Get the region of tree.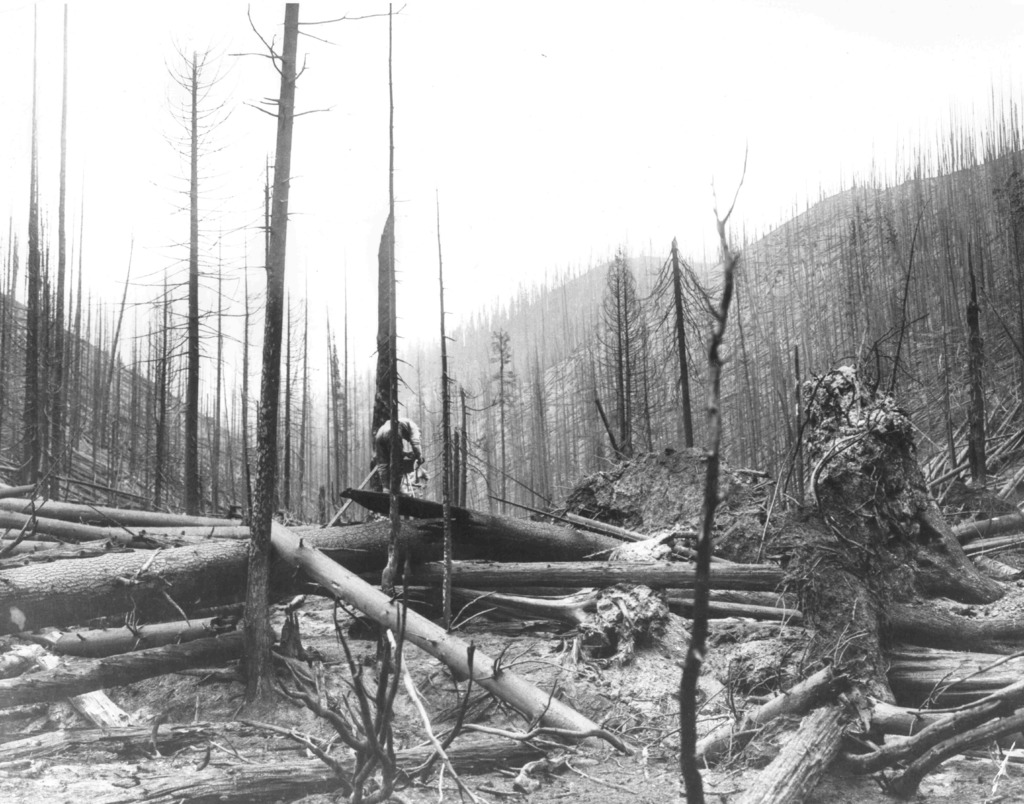
left=0, top=263, right=168, bottom=683.
